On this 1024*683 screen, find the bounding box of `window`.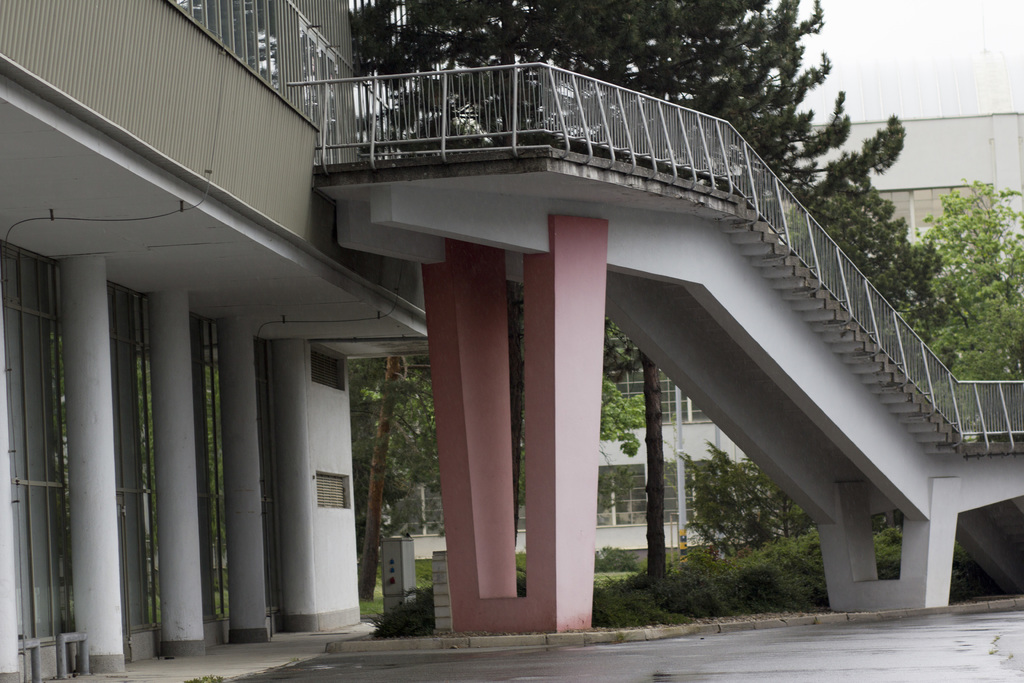
Bounding box: 0, 244, 79, 648.
